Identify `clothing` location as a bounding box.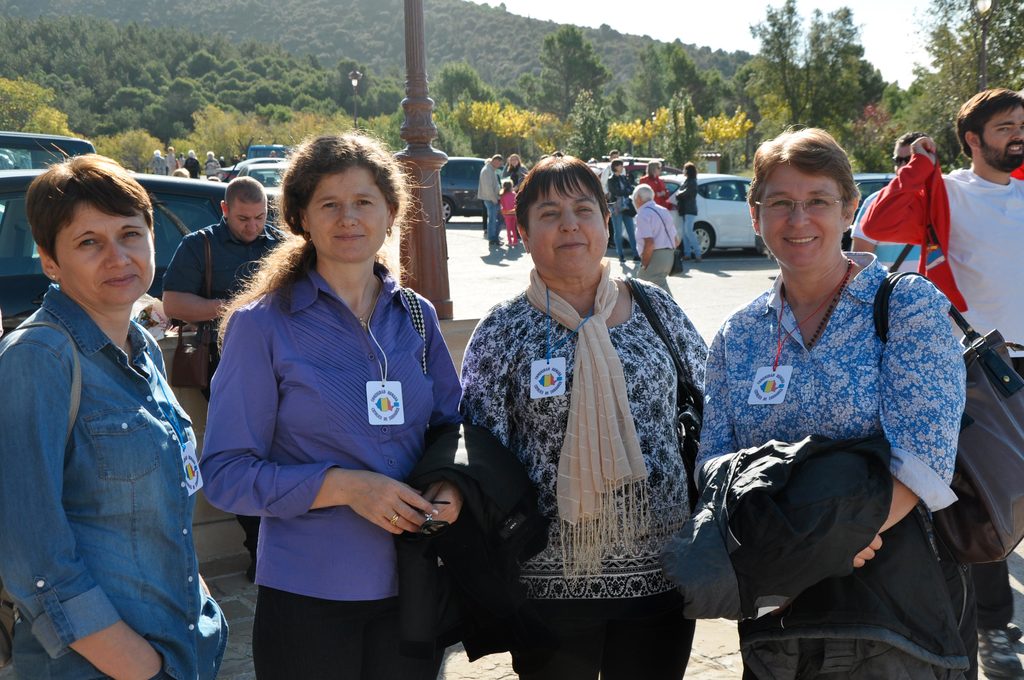
pyautogui.locateOnScreen(639, 179, 666, 198).
